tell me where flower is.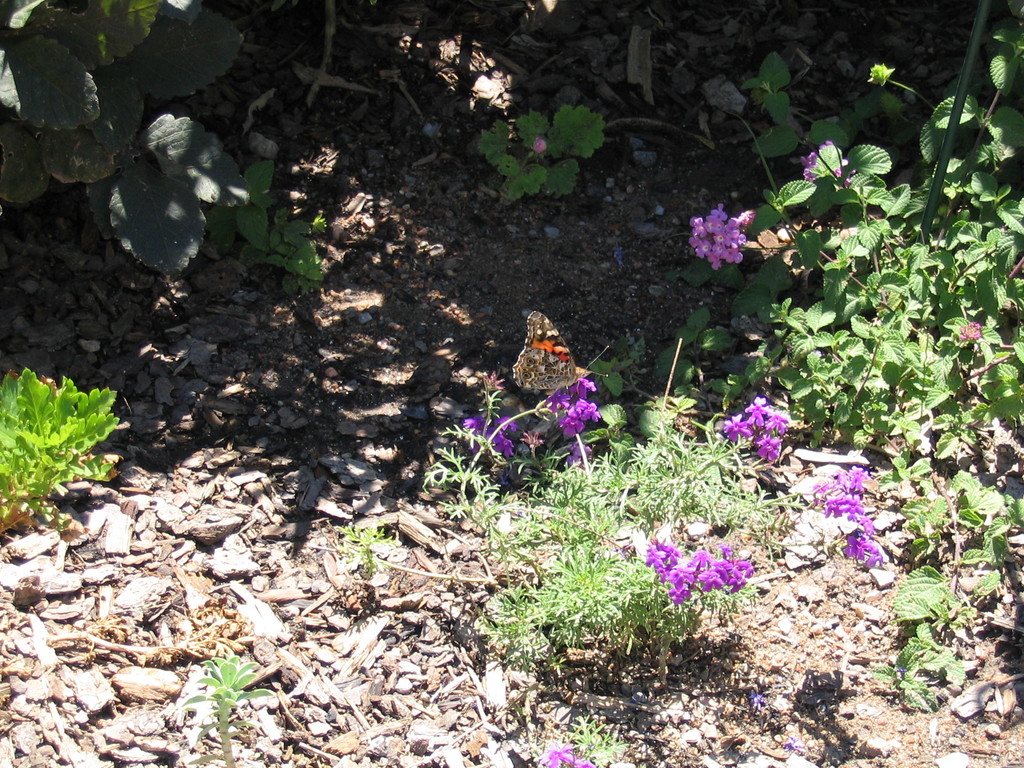
flower is at (x1=549, y1=739, x2=591, y2=767).
